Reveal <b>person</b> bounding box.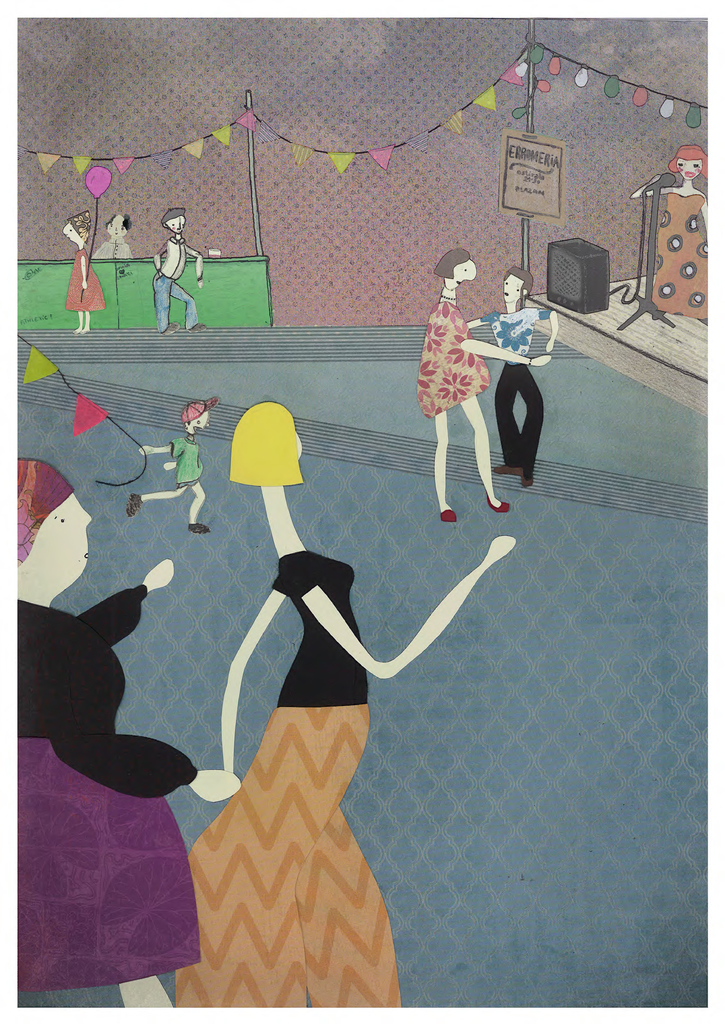
Revealed: <region>176, 403, 516, 1007</region>.
